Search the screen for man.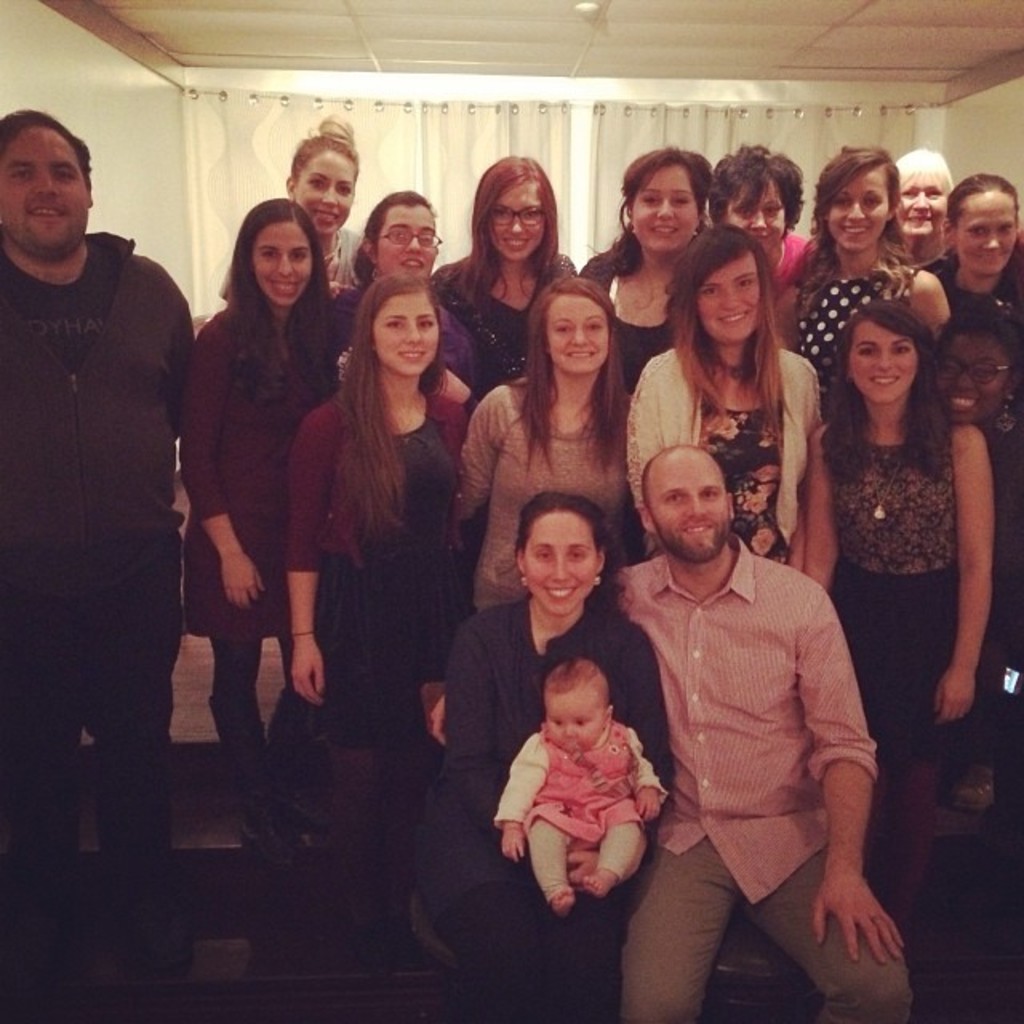
Found at (0, 101, 194, 778).
